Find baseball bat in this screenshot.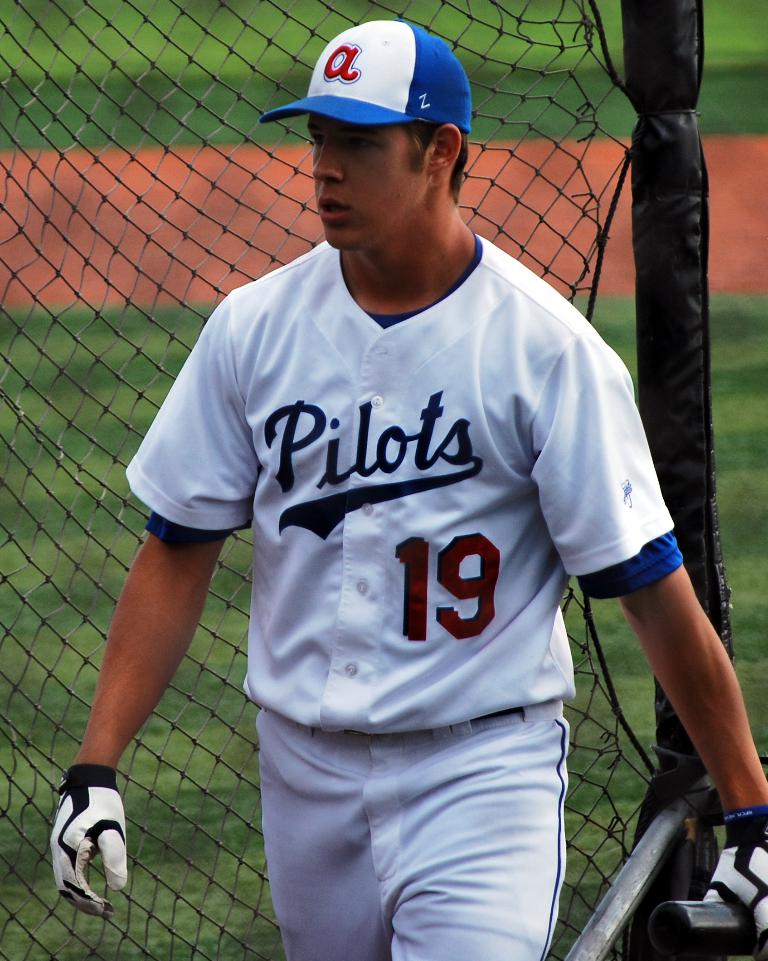
The bounding box for baseball bat is 645,891,767,960.
